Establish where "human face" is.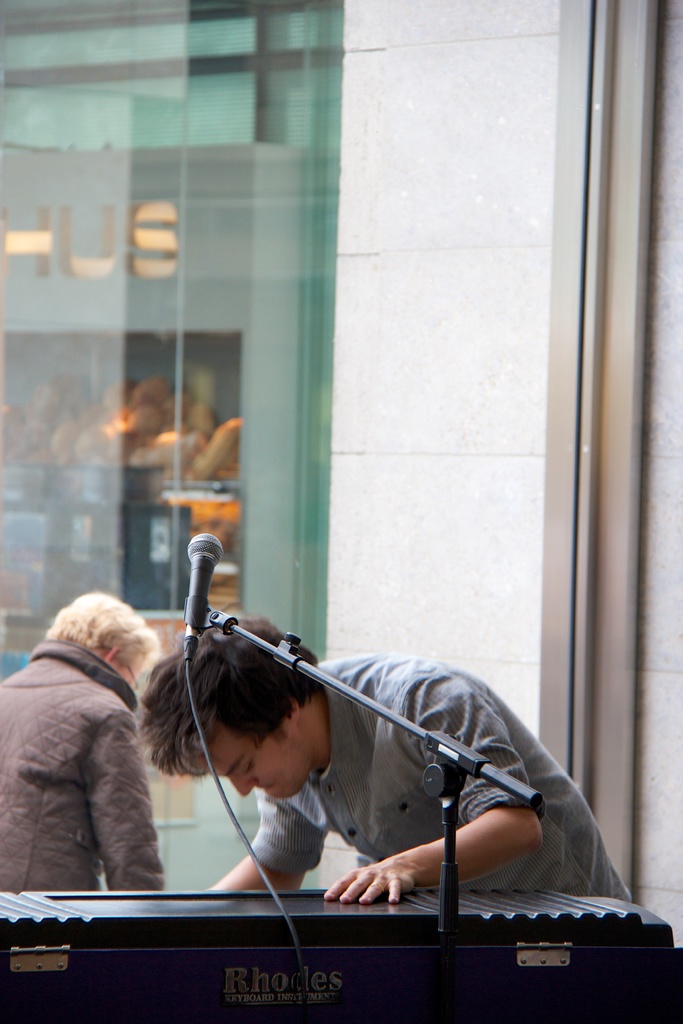
Established at select_region(113, 657, 147, 690).
